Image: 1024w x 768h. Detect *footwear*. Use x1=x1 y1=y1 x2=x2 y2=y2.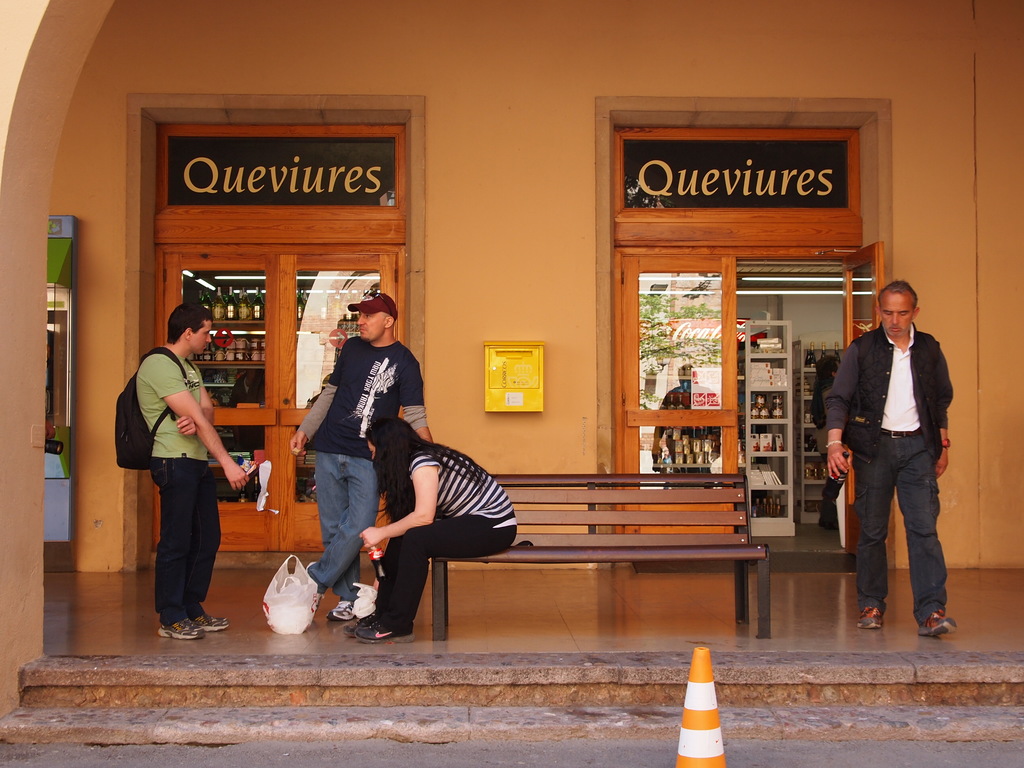
x1=305 y1=561 x2=324 y2=607.
